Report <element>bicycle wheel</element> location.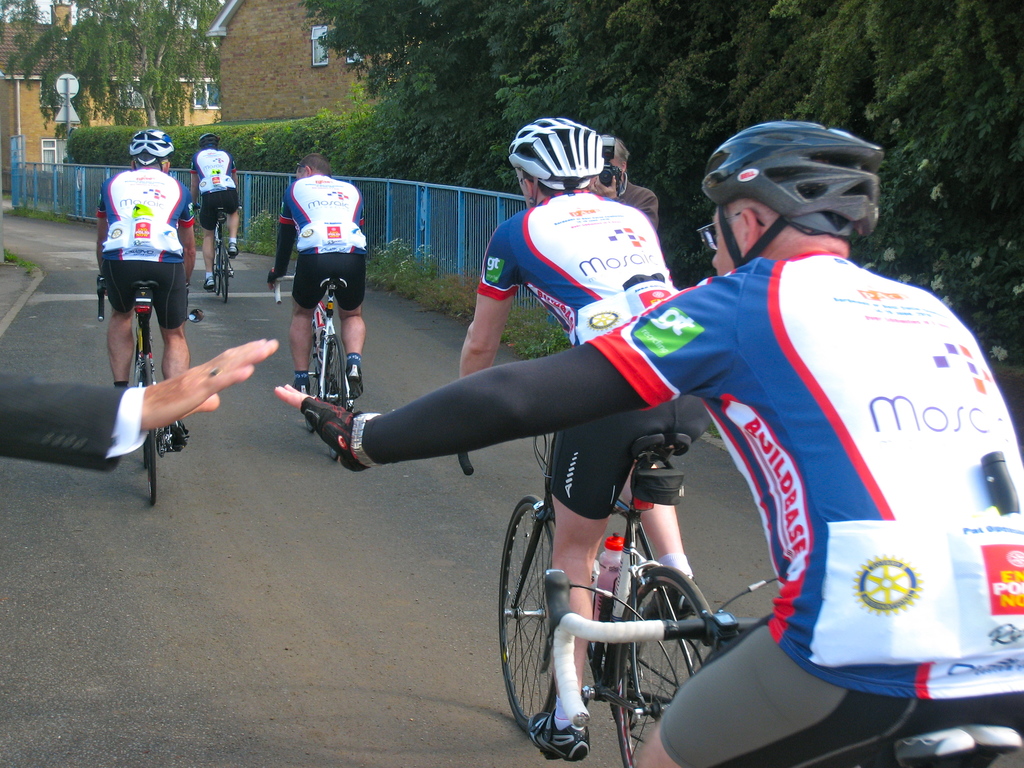
Report: crop(499, 496, 558, 729).
